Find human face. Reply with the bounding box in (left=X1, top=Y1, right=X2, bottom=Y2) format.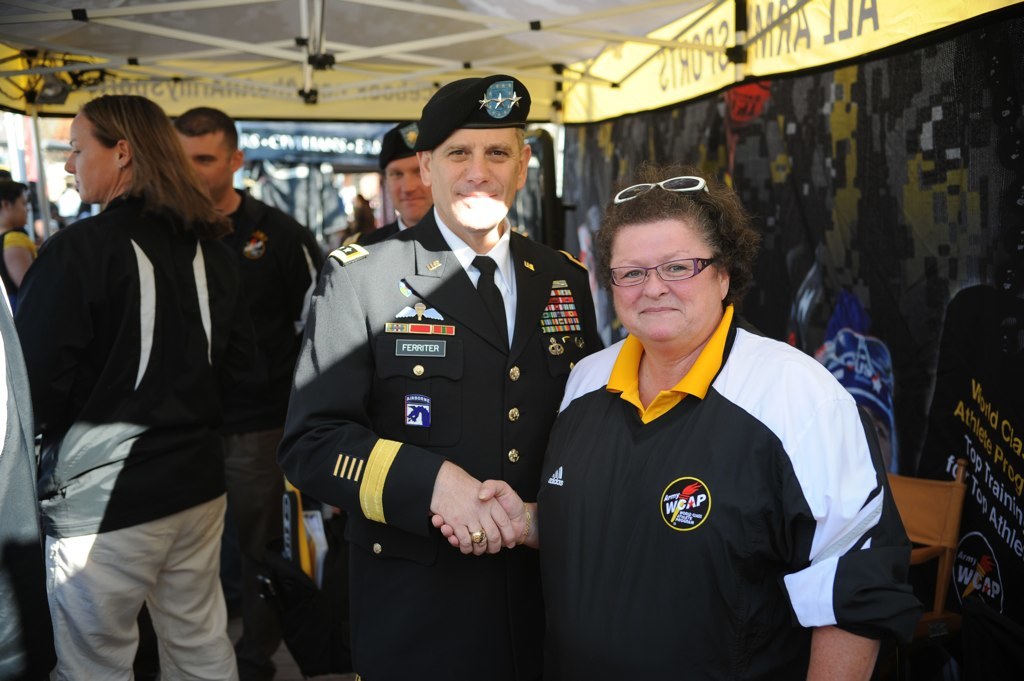
(left=434, top=127, right=519, bottom=229).
